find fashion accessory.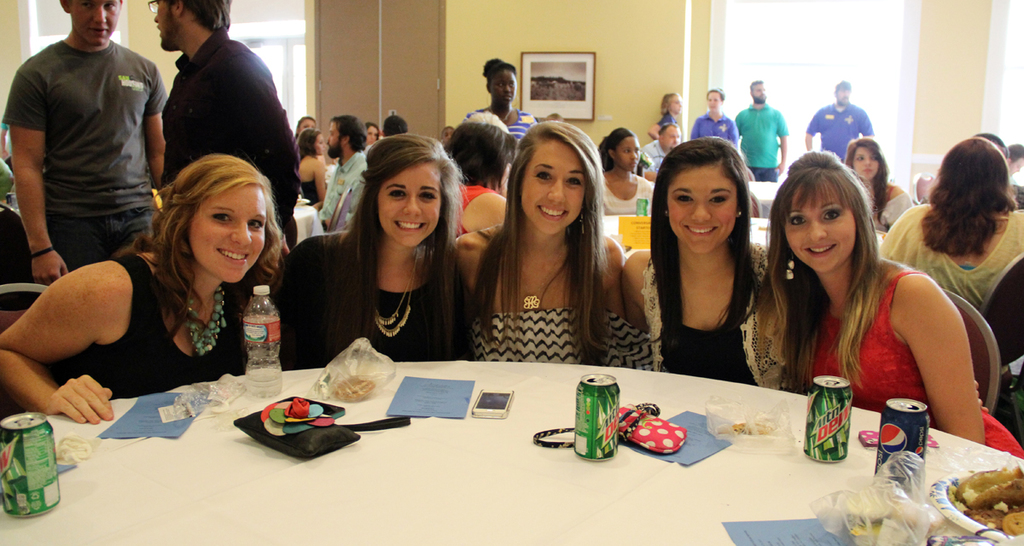
177,282,227,359.
